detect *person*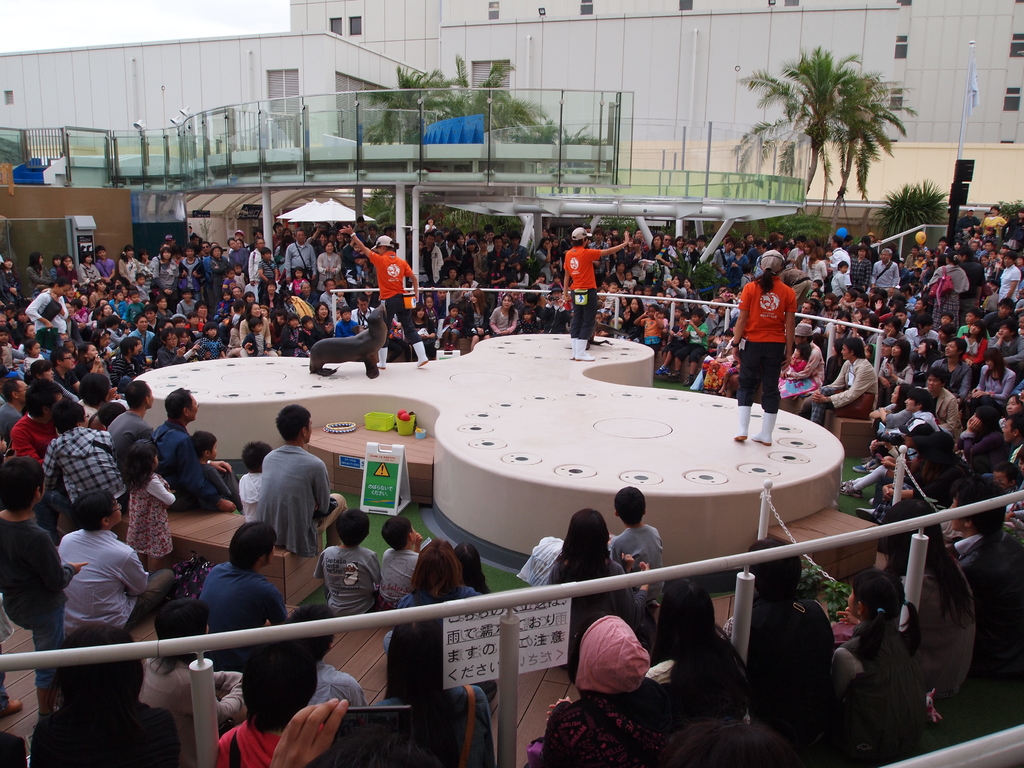
[x1=676, y1=303, x2=707, y2=373]
